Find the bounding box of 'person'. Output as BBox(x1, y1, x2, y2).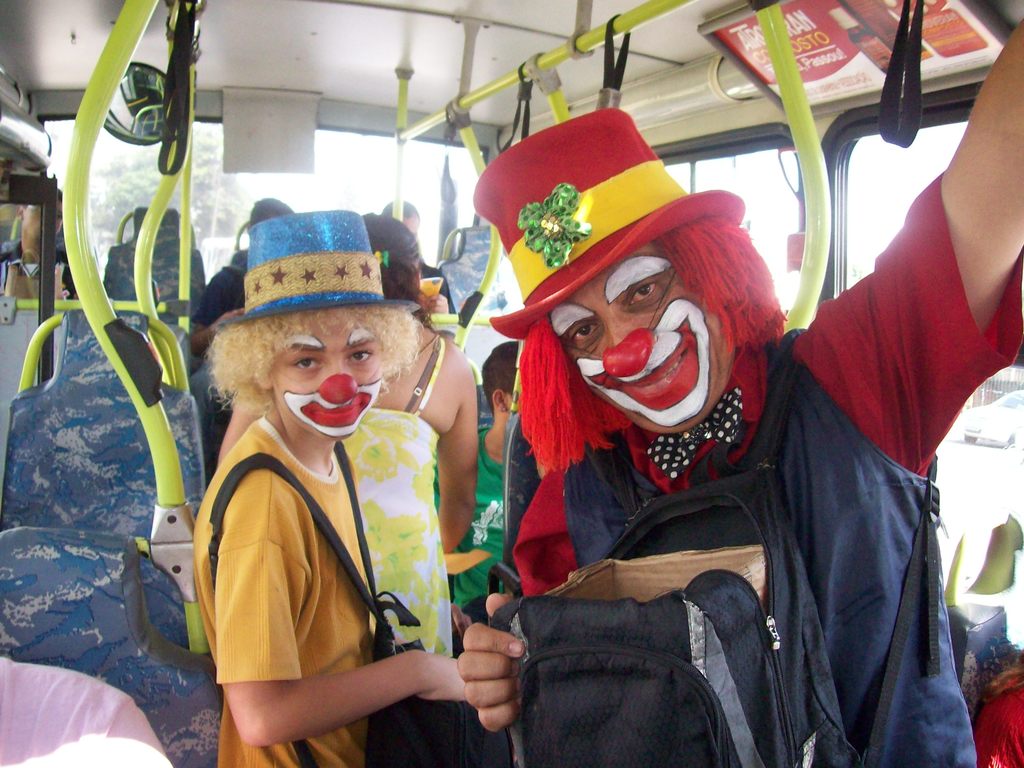
BBox(449, 10, 1023, 767).
